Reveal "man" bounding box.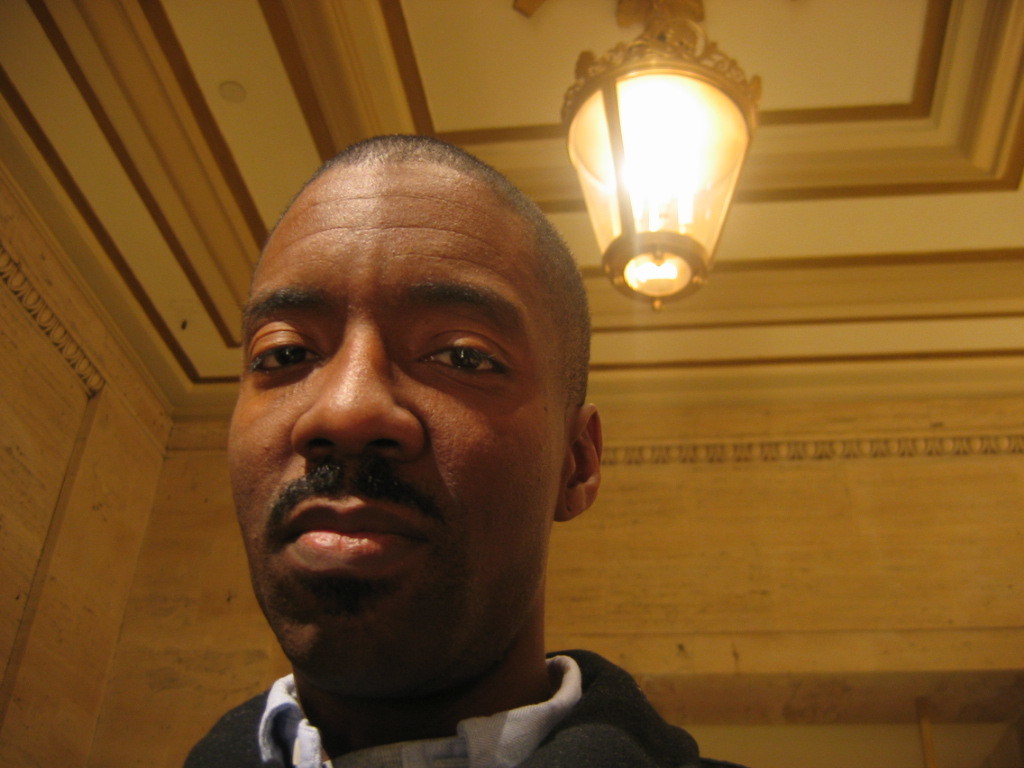
Revealed: x1=98, y1=141, x2=705, y2=767.
